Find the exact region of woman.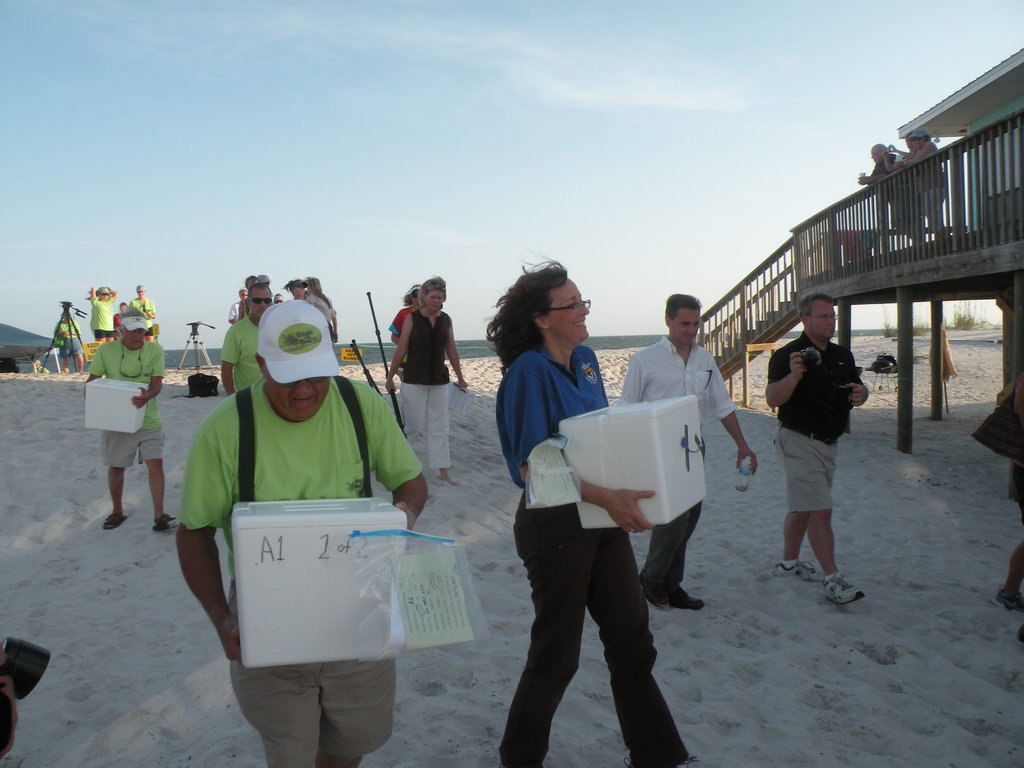
Exact region: Rect(385, 282, 426, 346).
